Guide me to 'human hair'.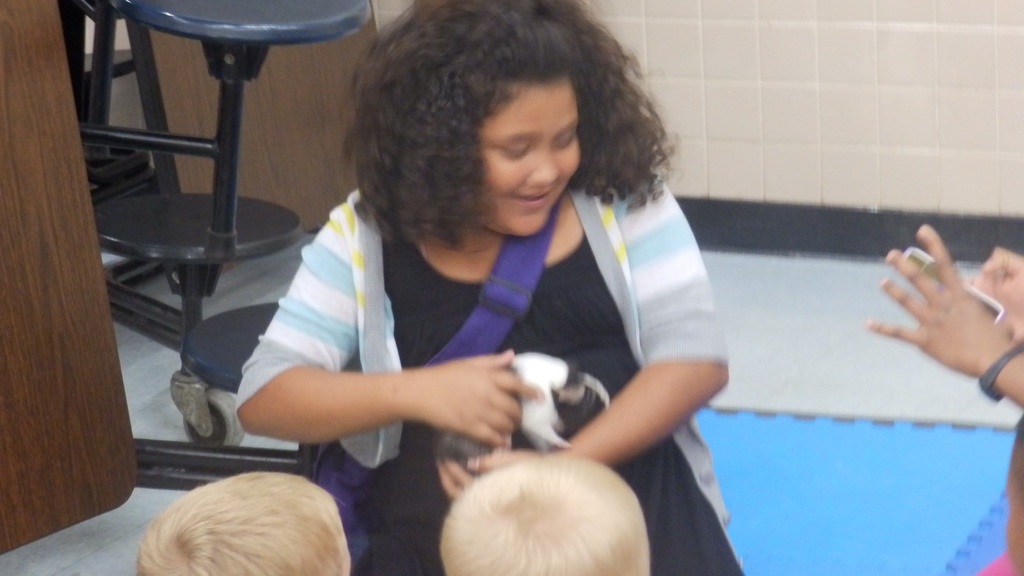
Guidance: select_region(134, 469, 349, 575).
